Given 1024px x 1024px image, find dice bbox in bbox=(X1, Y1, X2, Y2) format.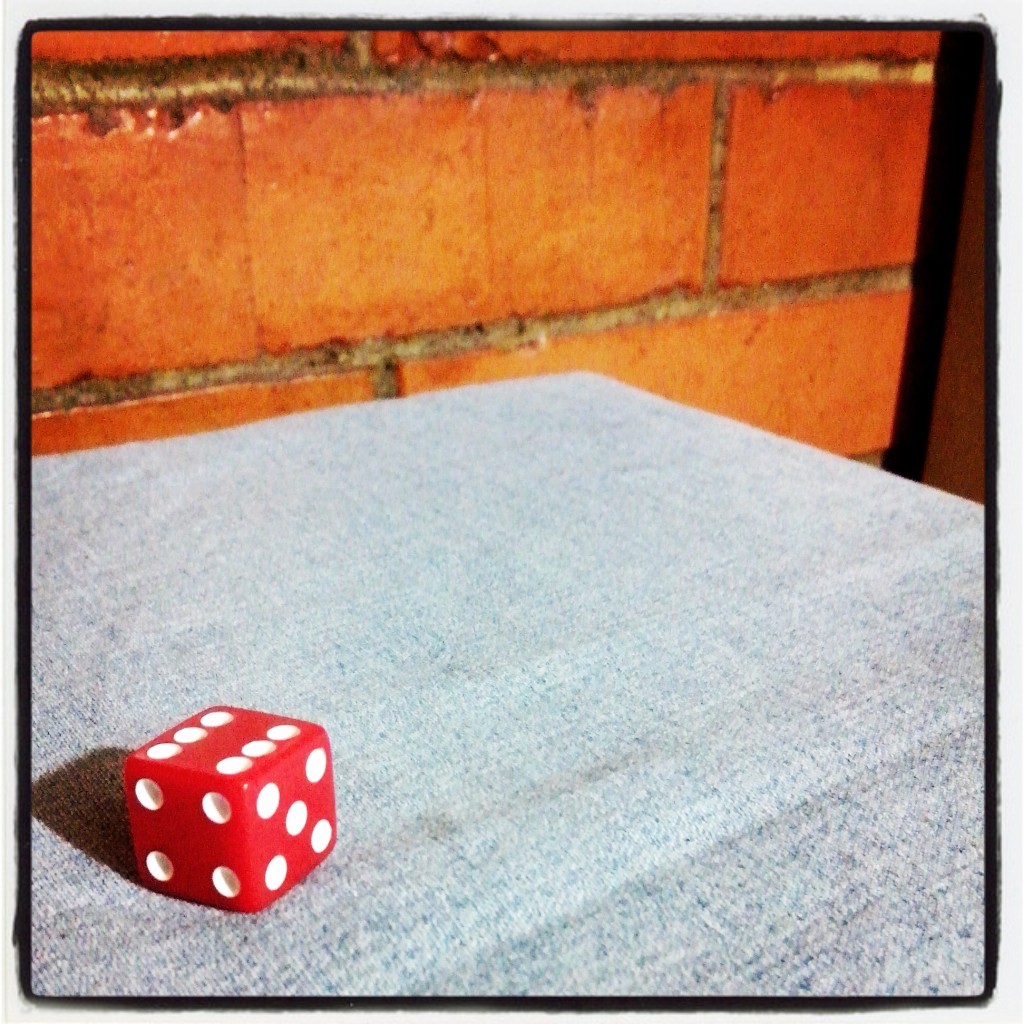
bbox=(131, 702, 343, 910).
